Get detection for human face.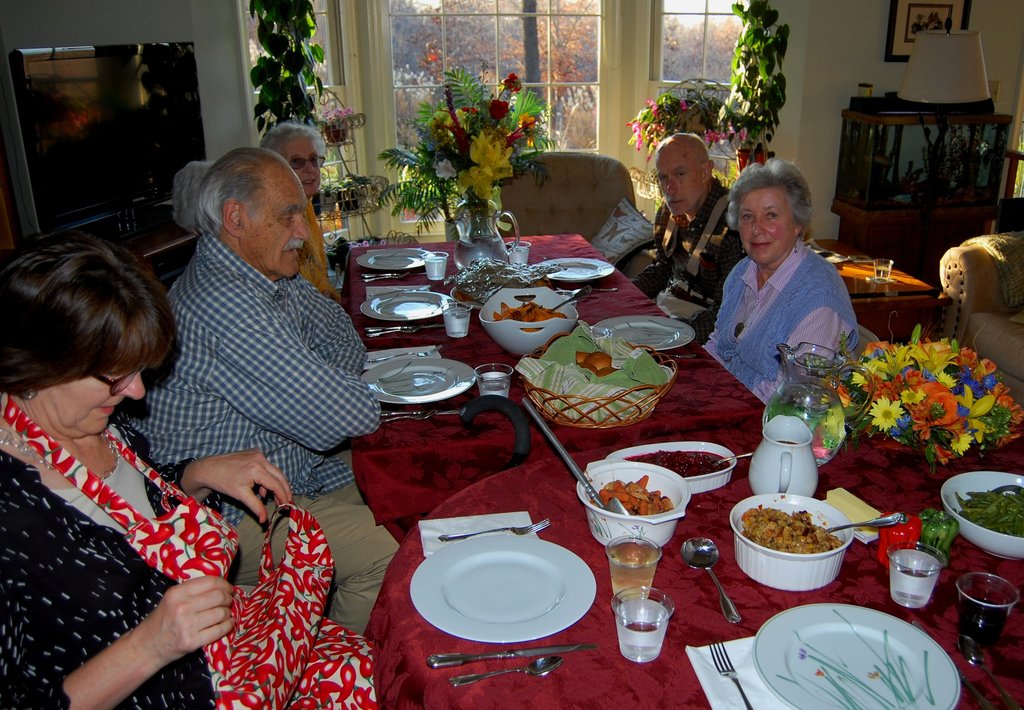
Detection: locate(737, 195, 792, 263).
